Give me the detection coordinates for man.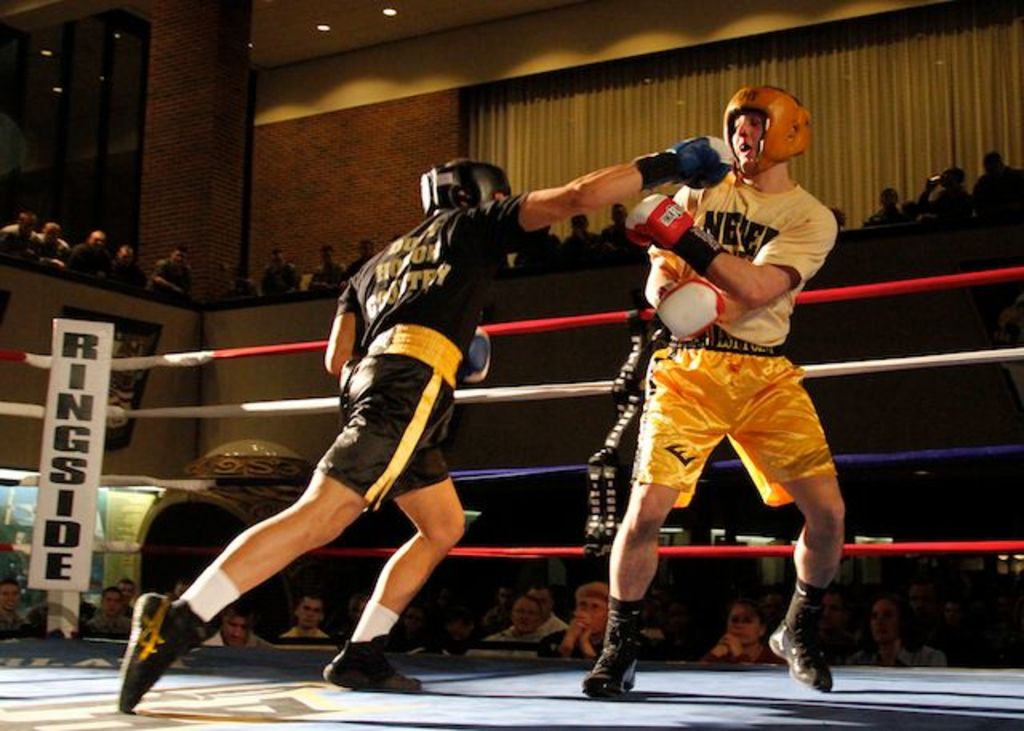
box(0, 571, 48, 654).
